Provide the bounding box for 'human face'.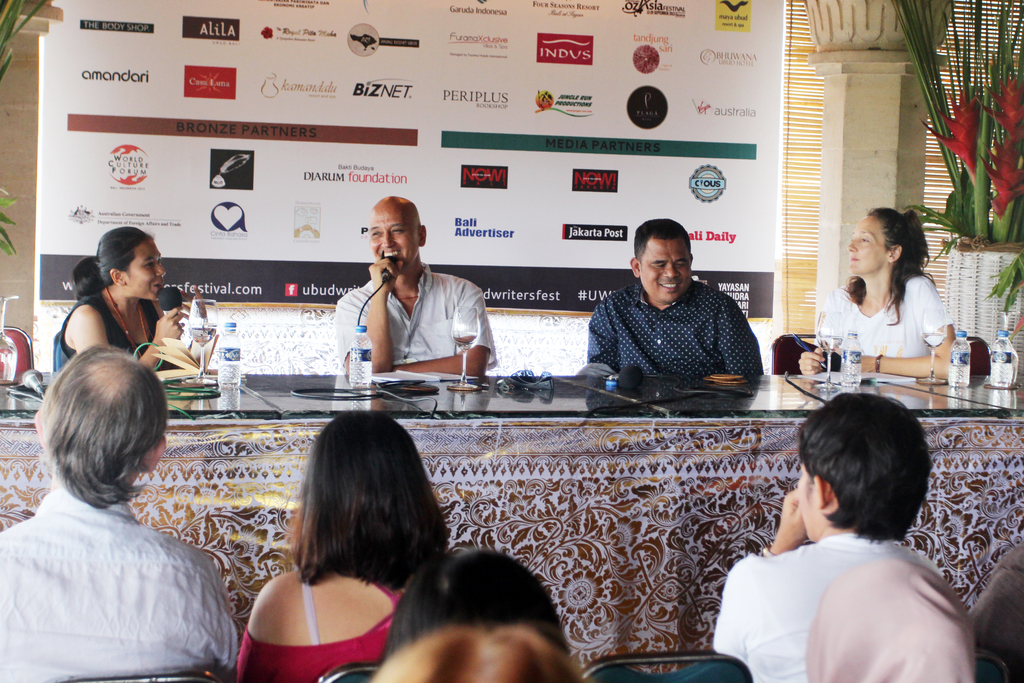
851:215:884:274.
